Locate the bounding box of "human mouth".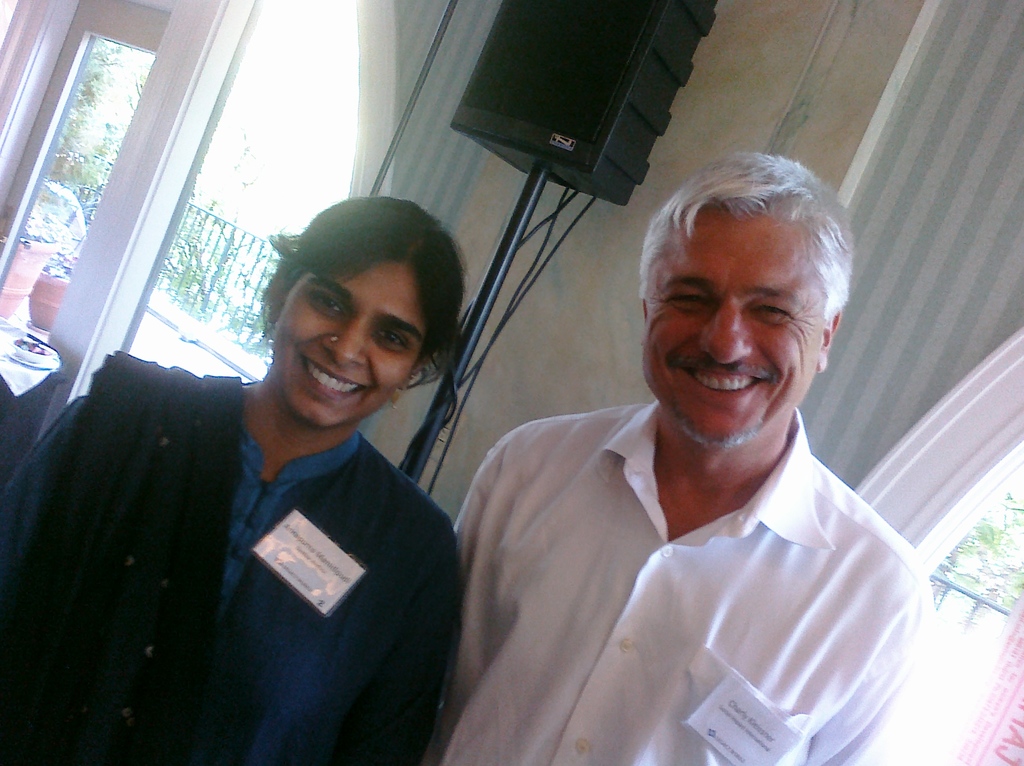
Bounding box: rect(678, 359, 770, 398).
